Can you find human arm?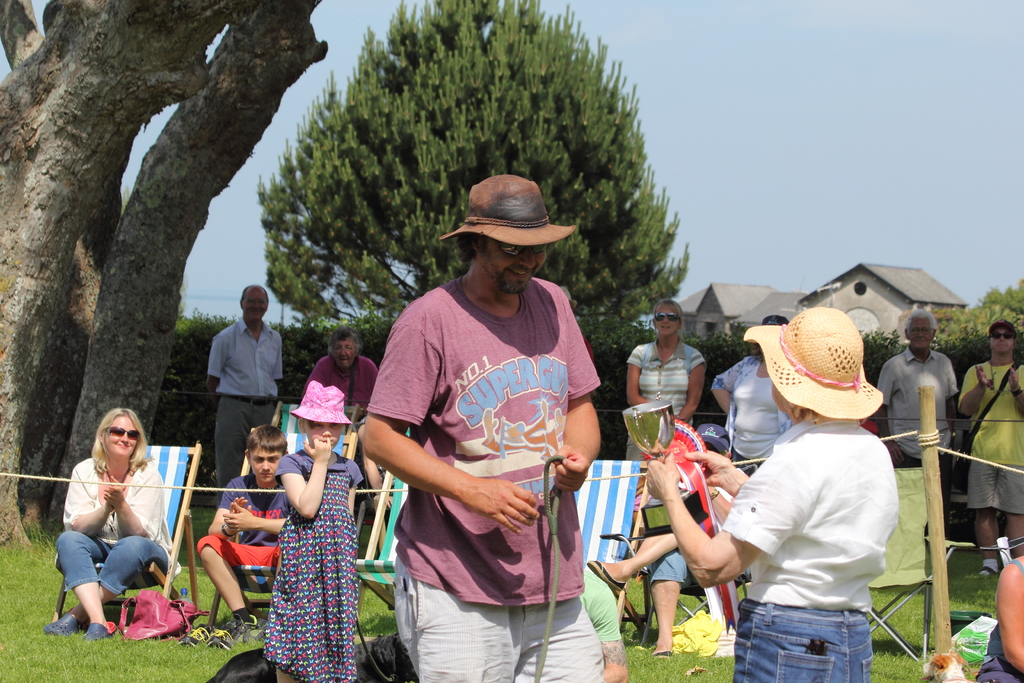
Yes, bounding box: 545/286/604/497.
